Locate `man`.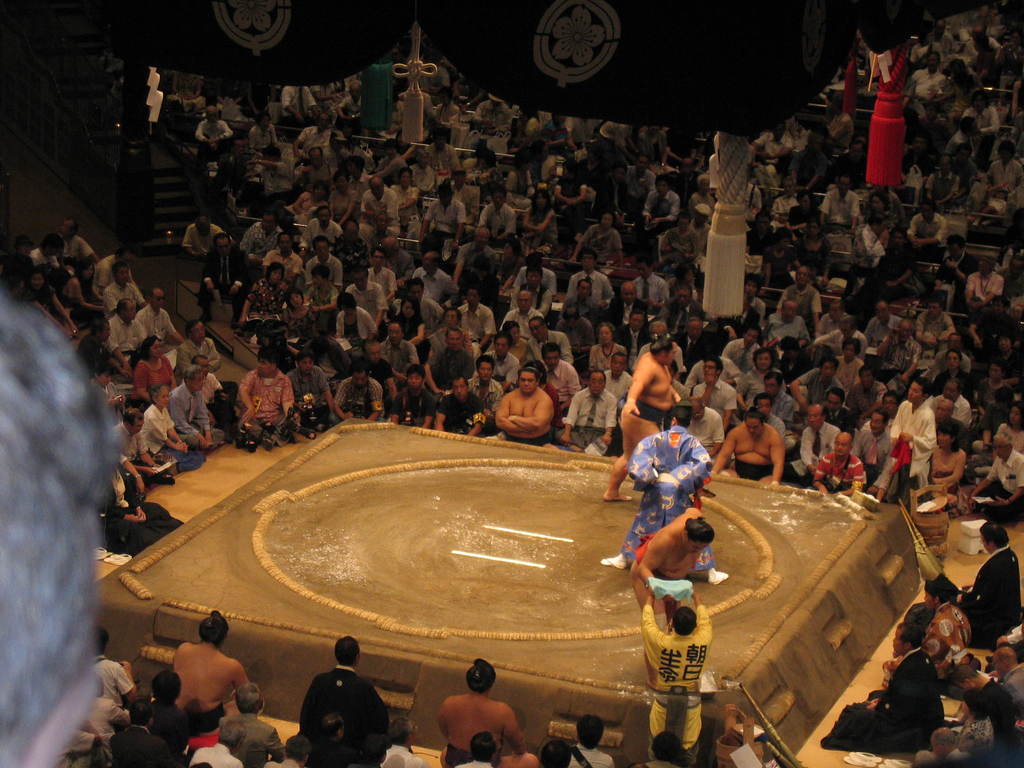
Bounding box: [left=646, top=177, right=680, bottom=237].
